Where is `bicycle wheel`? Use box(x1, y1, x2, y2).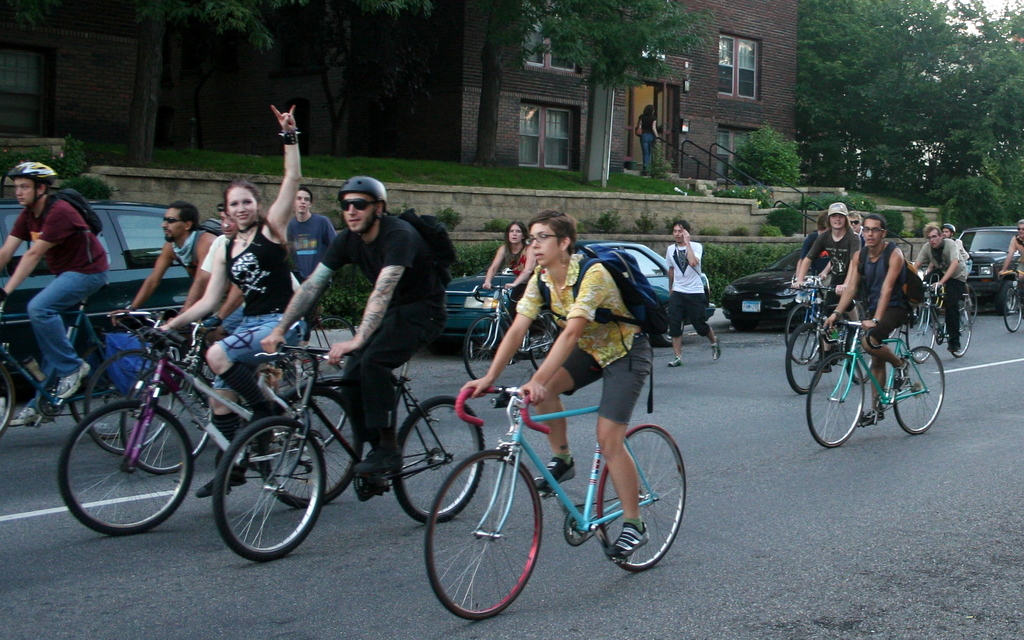
box(903, 306, 936, 363).
